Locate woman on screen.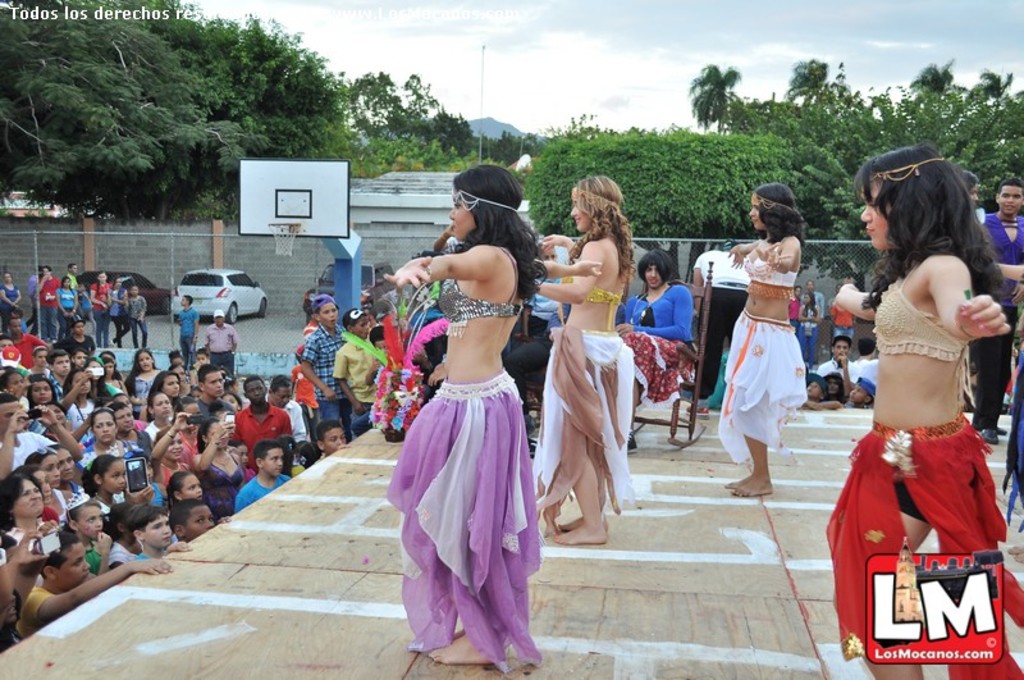
On screen at bbox=[88, 275, 114, 352].
